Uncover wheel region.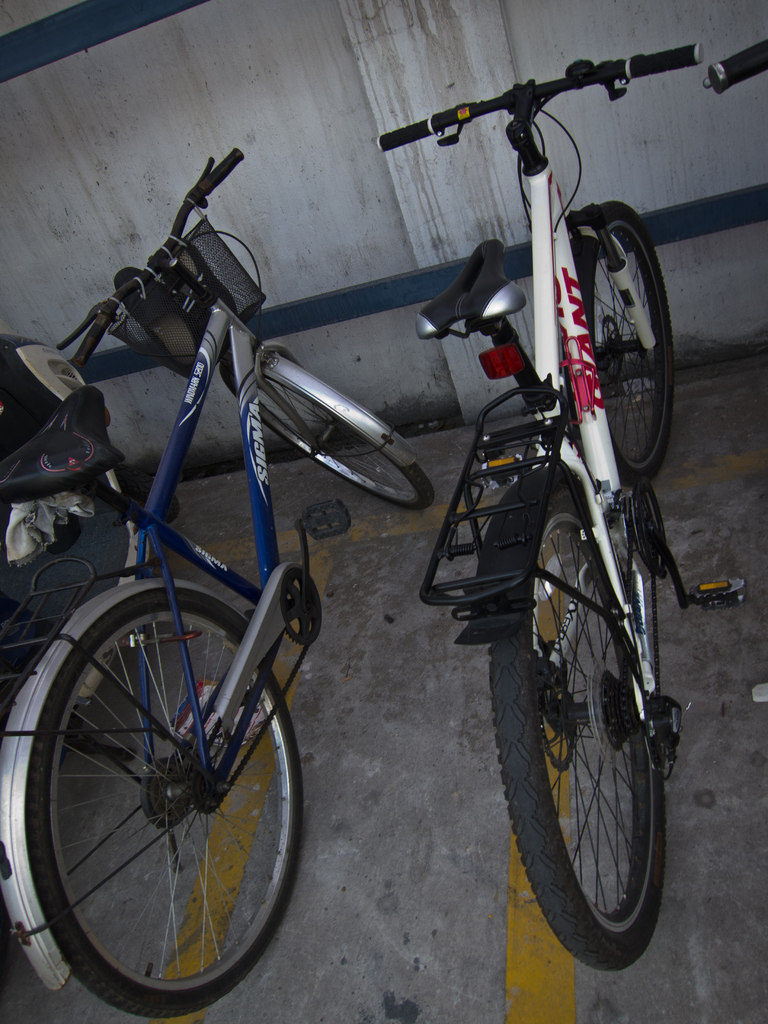
Uncovered: region(24, 595, 300, 1020).
